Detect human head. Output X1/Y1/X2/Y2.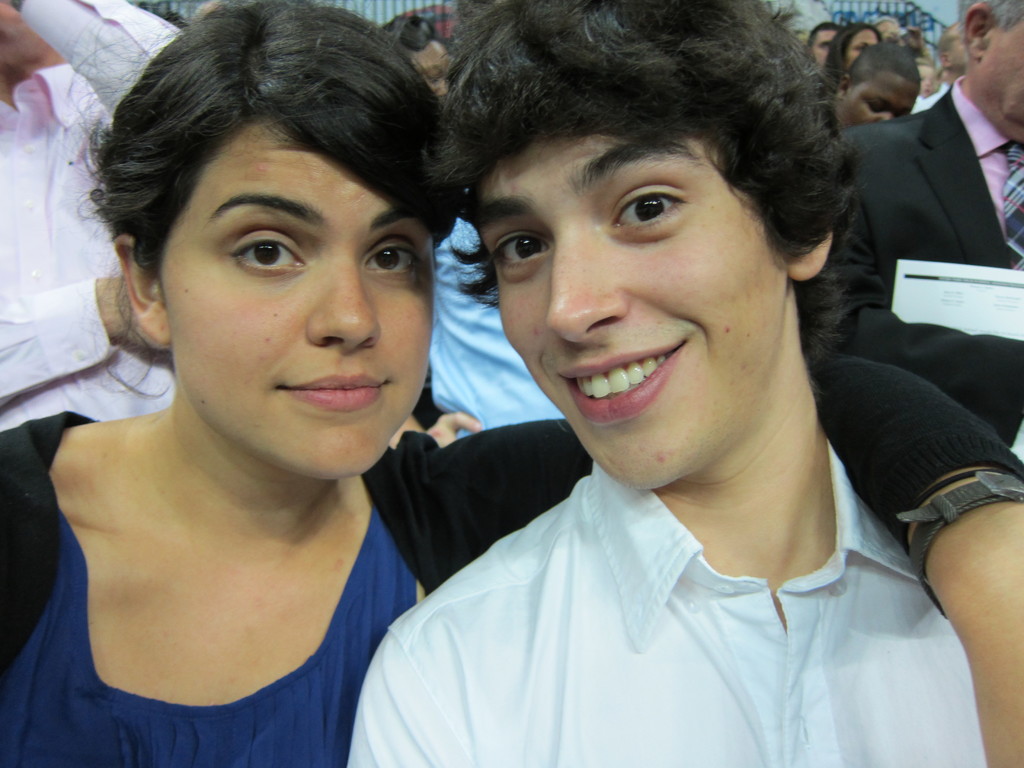
929/20/972/71.
